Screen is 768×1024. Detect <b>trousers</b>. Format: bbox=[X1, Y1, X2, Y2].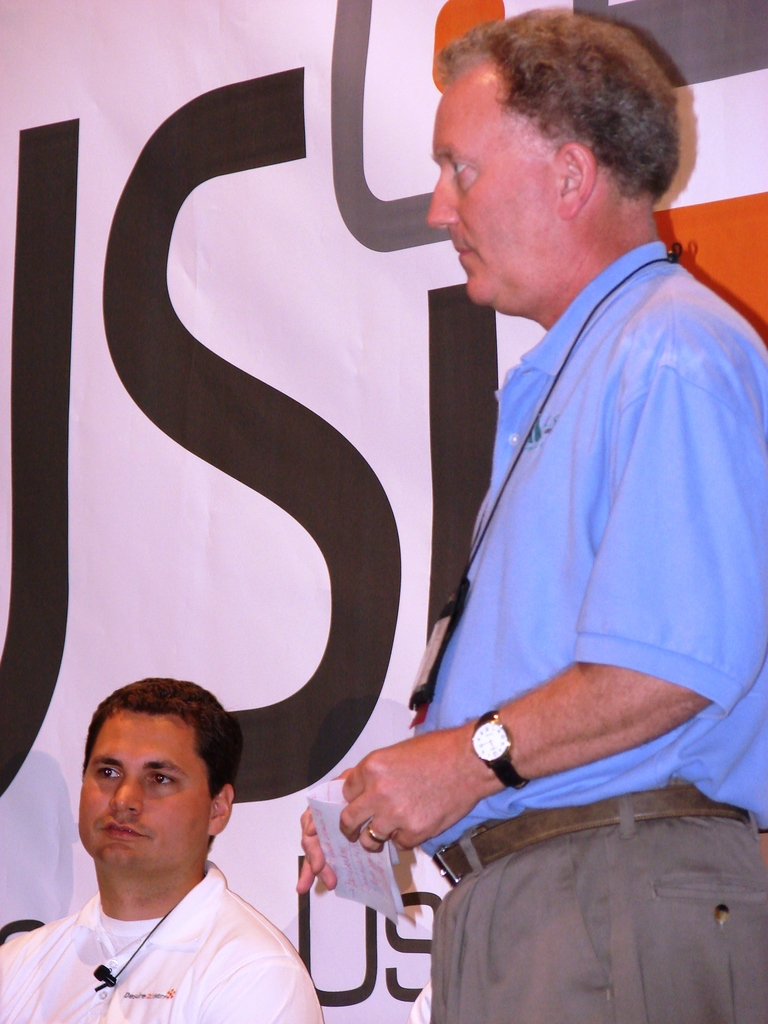
bbox=[426, 801, 767, 1023].
